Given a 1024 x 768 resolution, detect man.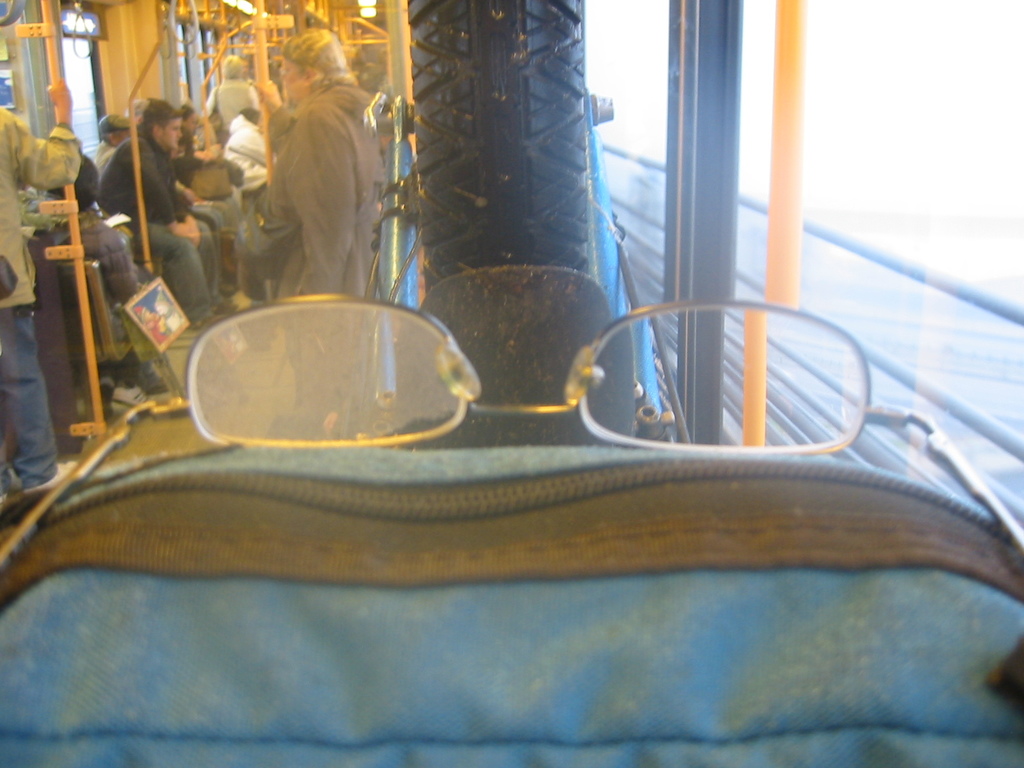
pyautogui.locateOnScreen(92, 102, 229, 328).
